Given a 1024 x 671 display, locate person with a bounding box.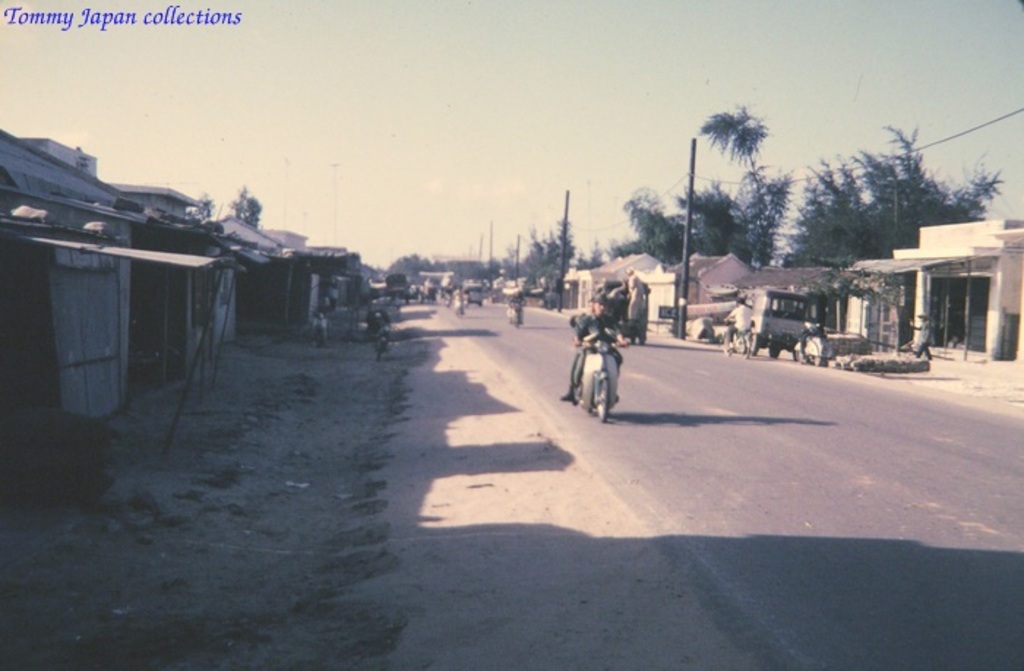
Located: [x1=911, y1=308, x2=932, y2=360].
